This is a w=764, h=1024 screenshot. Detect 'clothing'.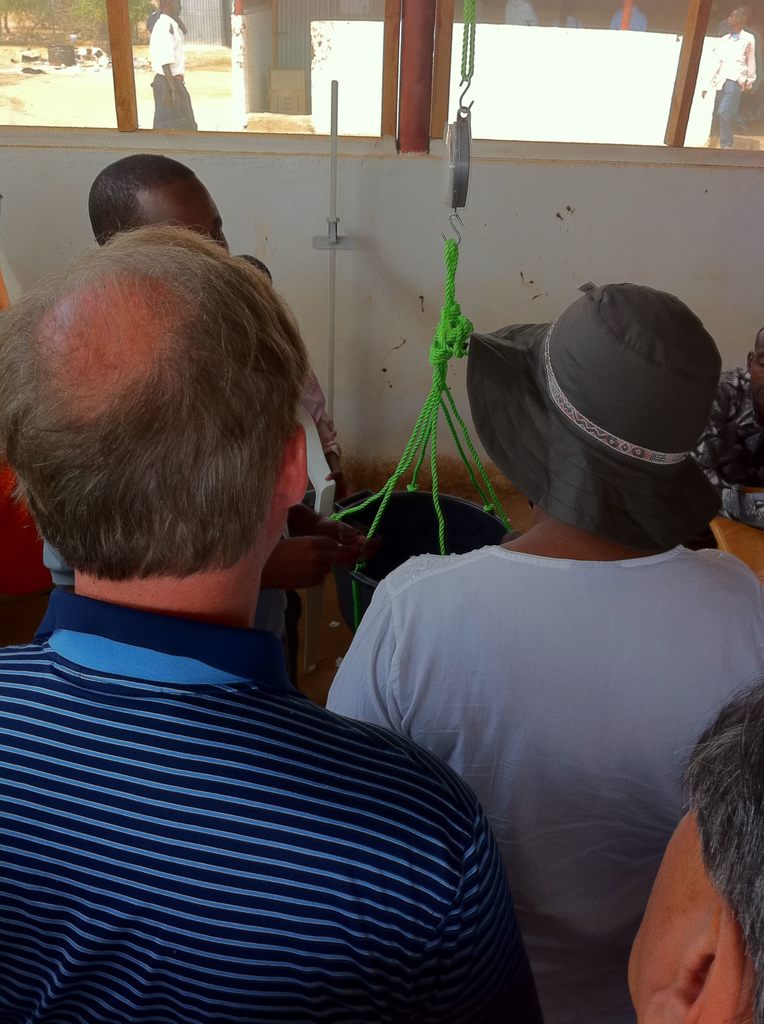
bbox=[700, 27, 756, 144].
